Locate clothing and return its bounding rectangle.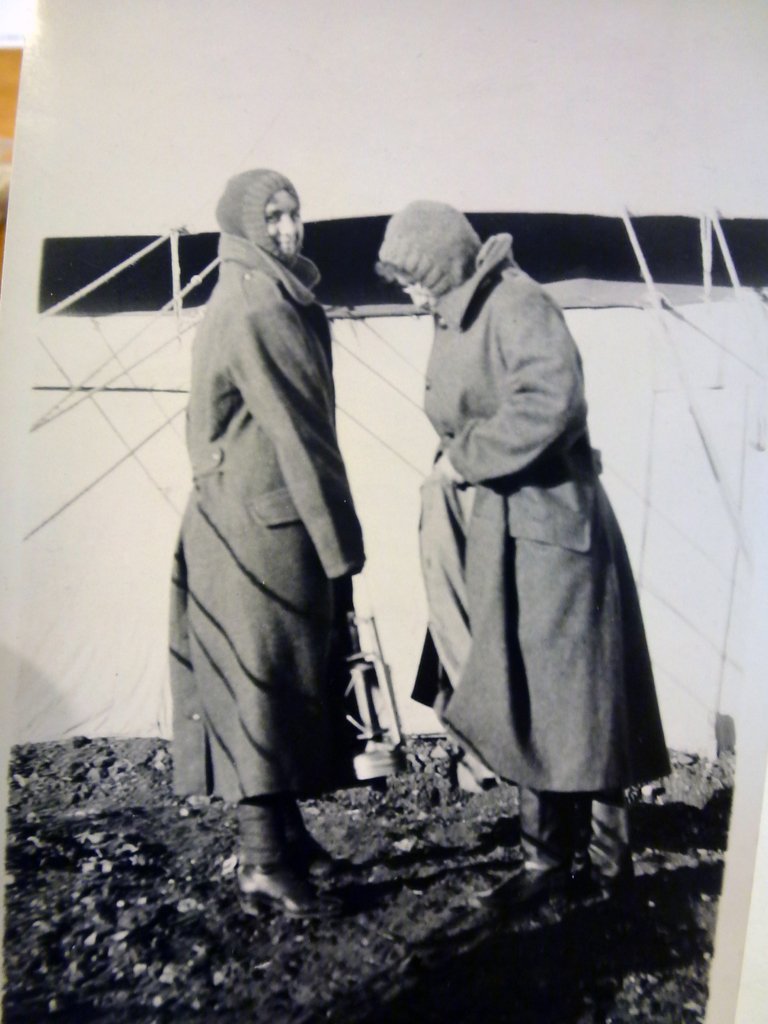
detection(372, 187, 674, 811).
